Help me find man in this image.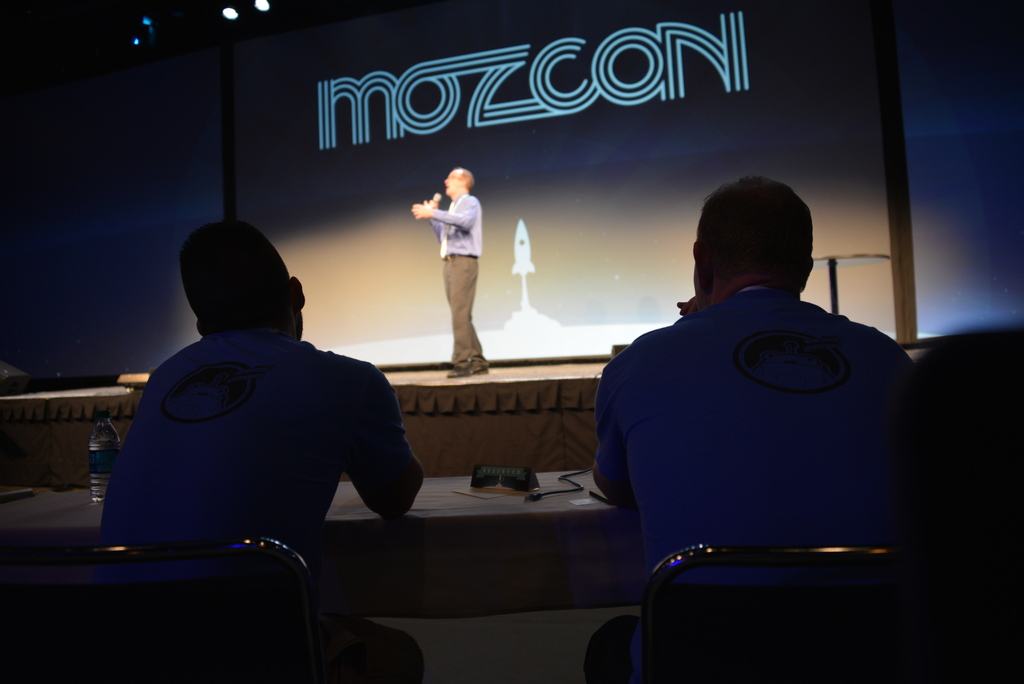
Found it: 416,168,492,380.
